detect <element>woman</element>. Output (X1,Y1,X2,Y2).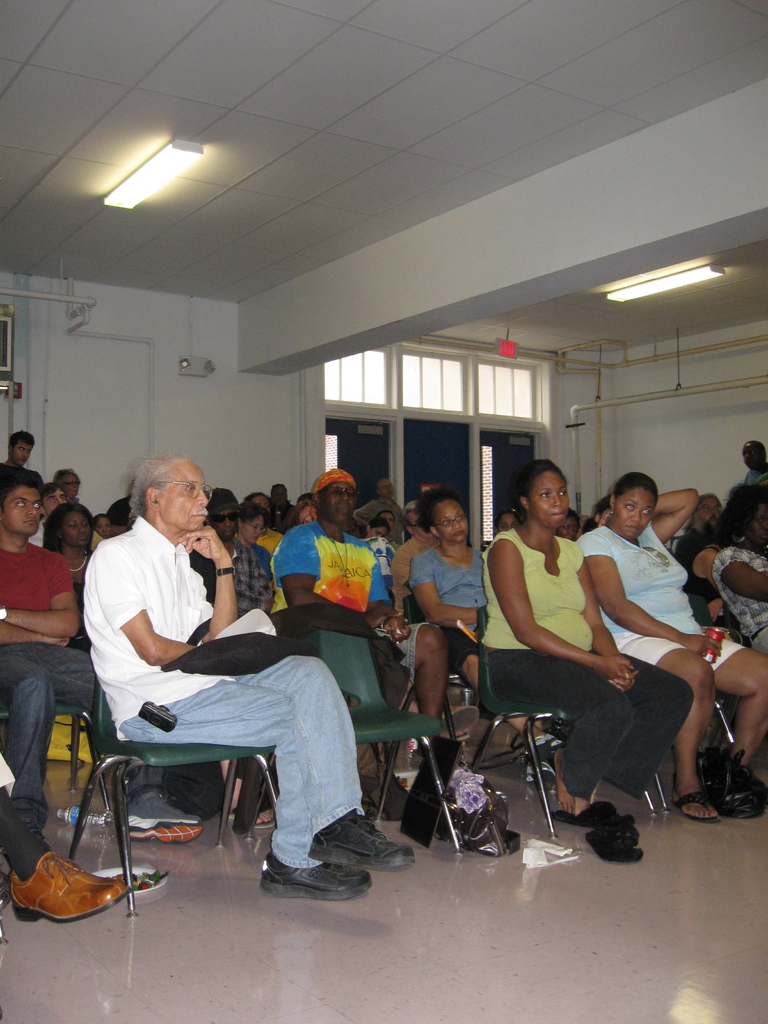
(368,522,390,538).
